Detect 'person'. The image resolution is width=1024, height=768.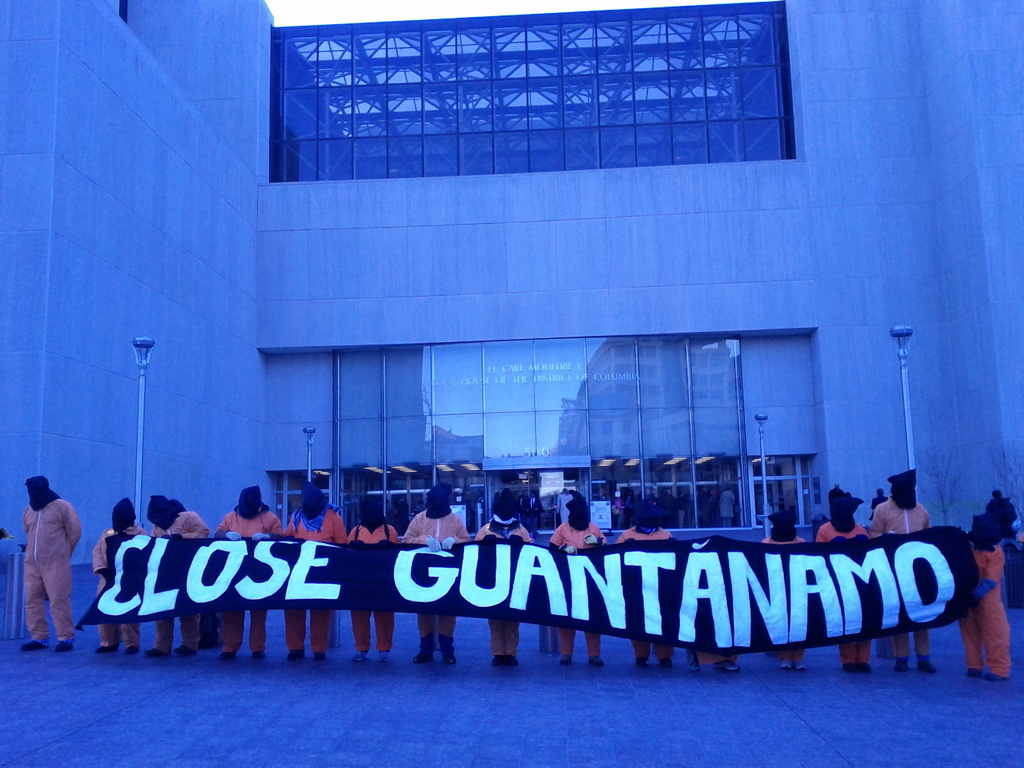
<region>476, 495, 538, 659</region>.
